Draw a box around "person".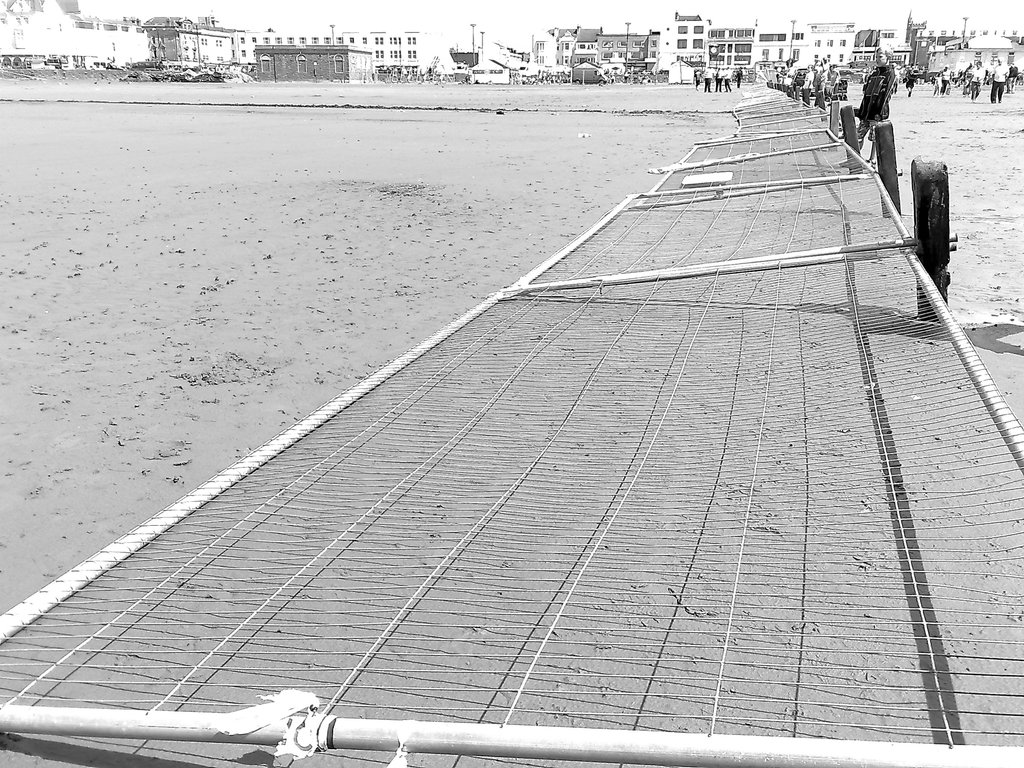
bbox=(857, 44, 895, 168).
